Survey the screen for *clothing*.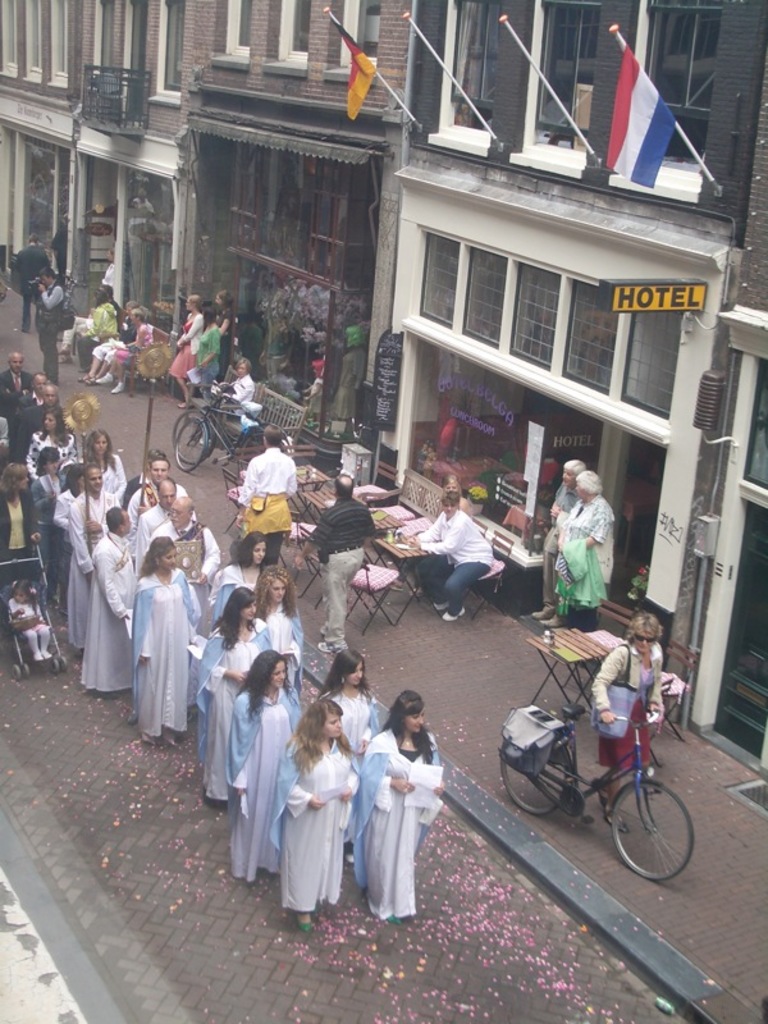
Survey found: bbox=[589, 643, 663, 765].
